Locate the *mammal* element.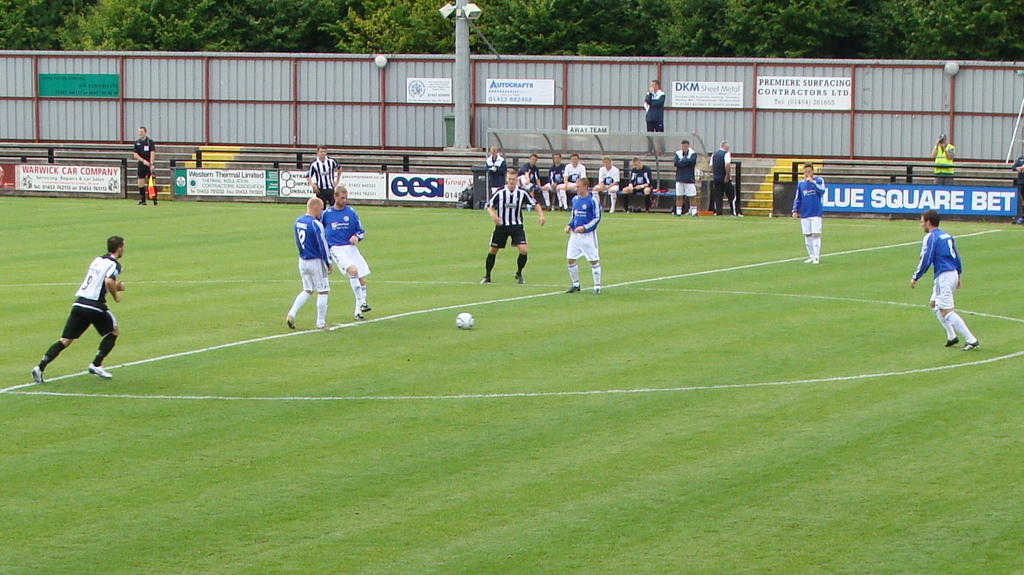
Element bbox: {"x1": 312, "y1": 146, "x2": 342, "y2": 202}.
